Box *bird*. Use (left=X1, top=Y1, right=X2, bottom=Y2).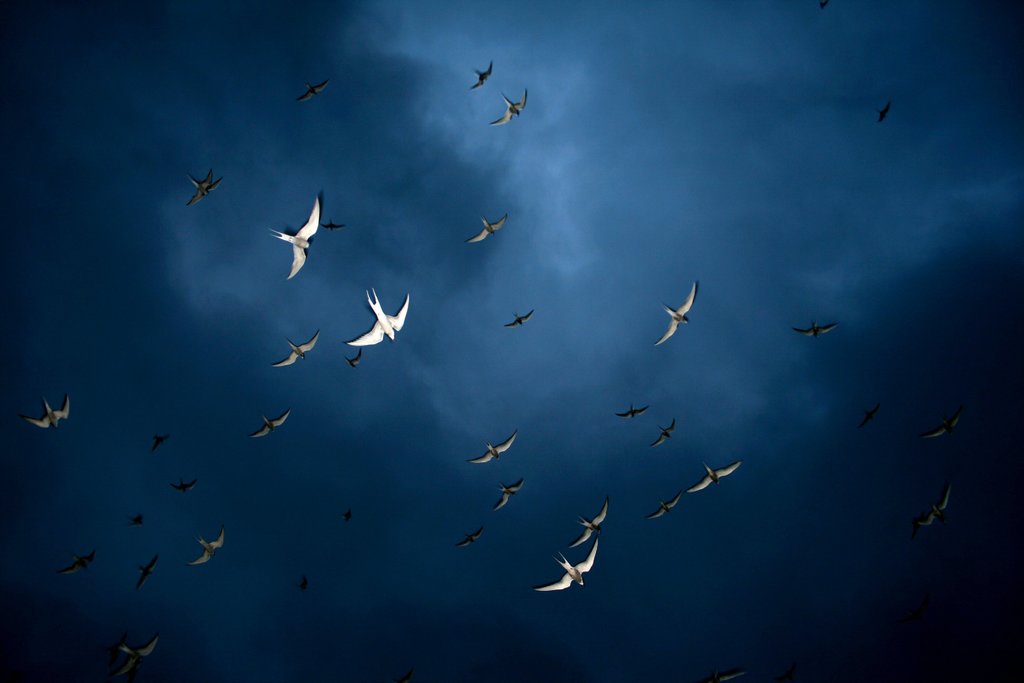
(left=107, top=627, right=163, bottom=680).
